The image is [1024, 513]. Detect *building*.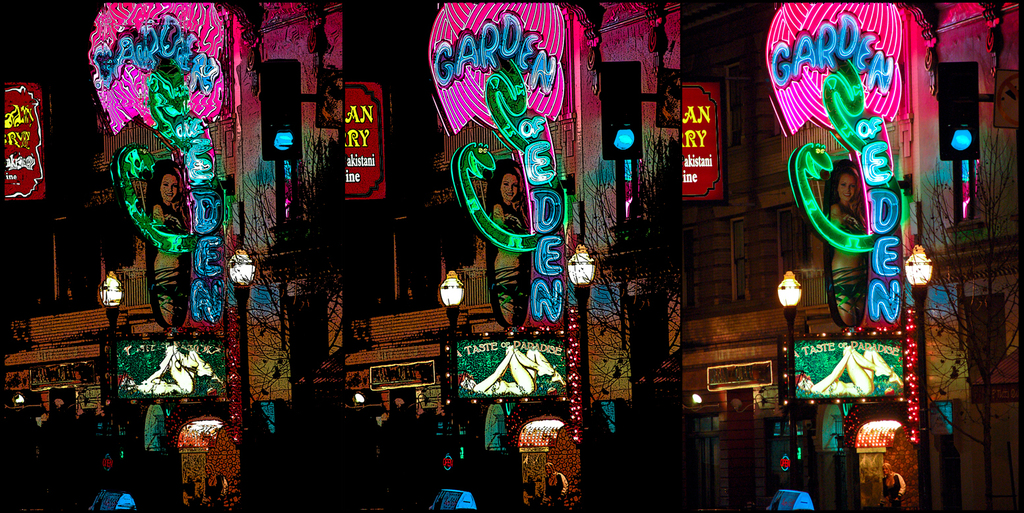
Detection: x1=688, y1=0, x2=1023, y2=512.
